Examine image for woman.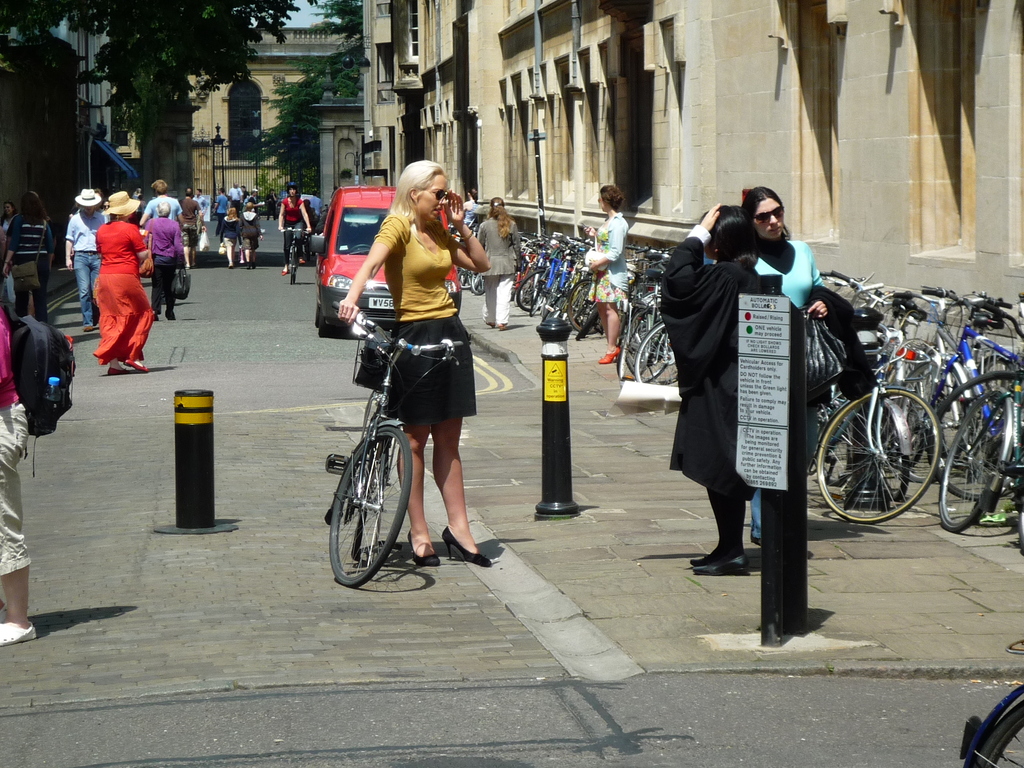
Examination result: Rect(340, 156, 492, 569).
